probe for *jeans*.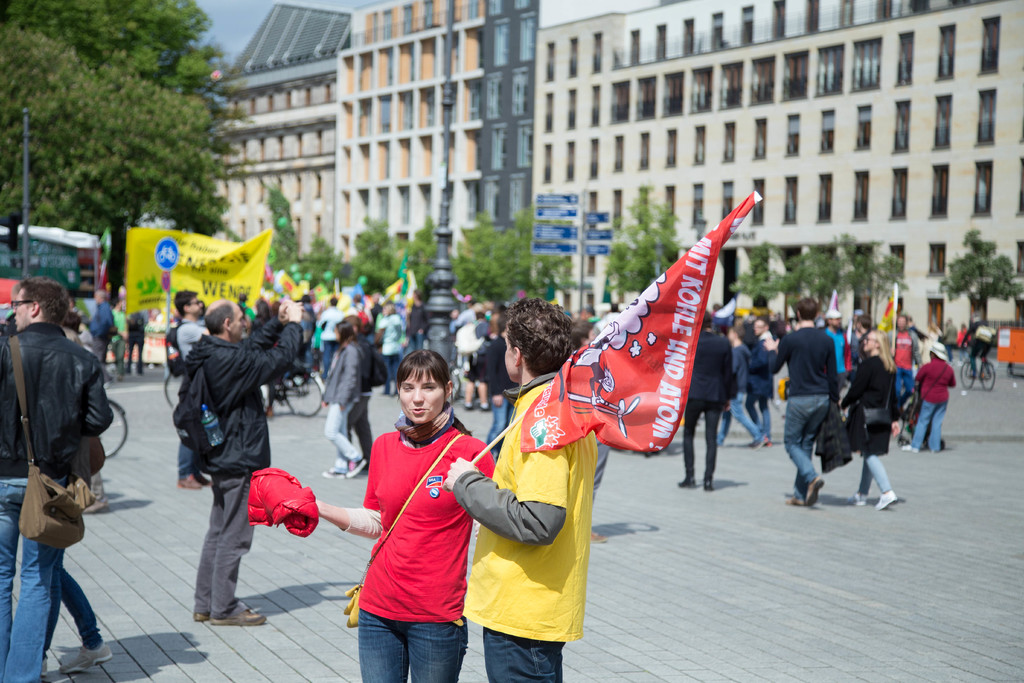
Probe result: x1=715 y1=393 x2=764 y2=446.
